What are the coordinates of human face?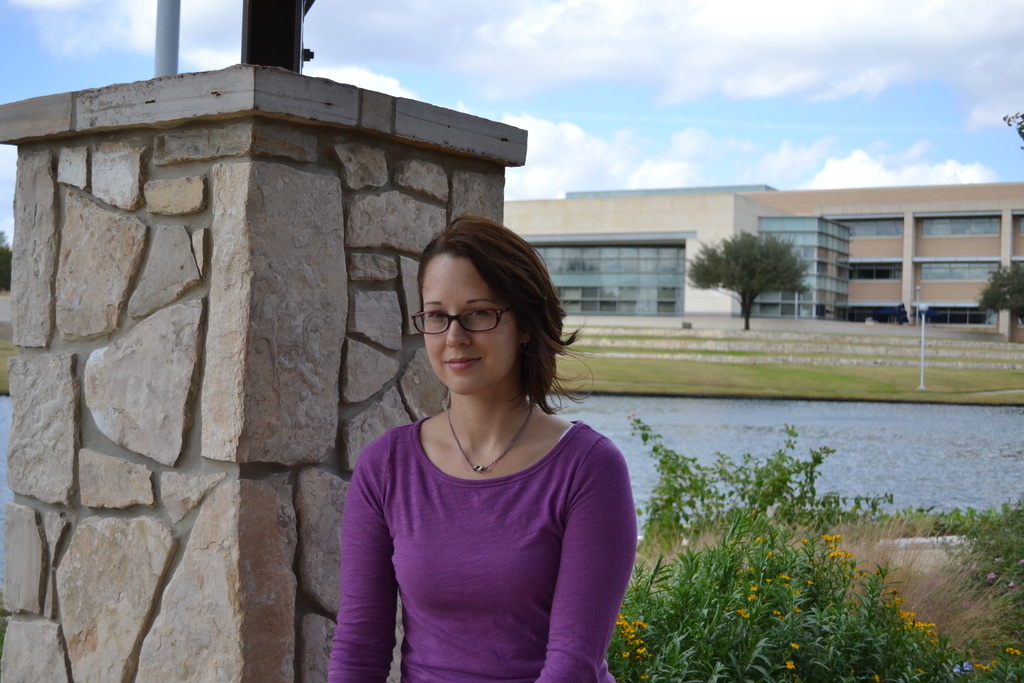
<region>421, 248, 521, 393</region>.
